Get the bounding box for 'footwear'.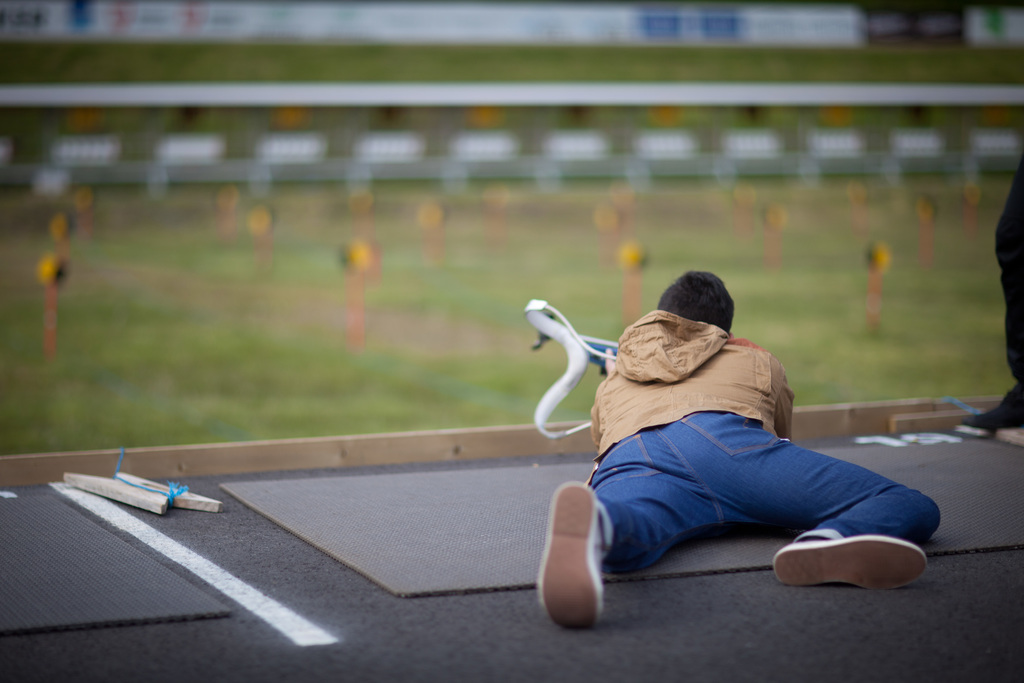
Rect(536, 478, 604, 636).
